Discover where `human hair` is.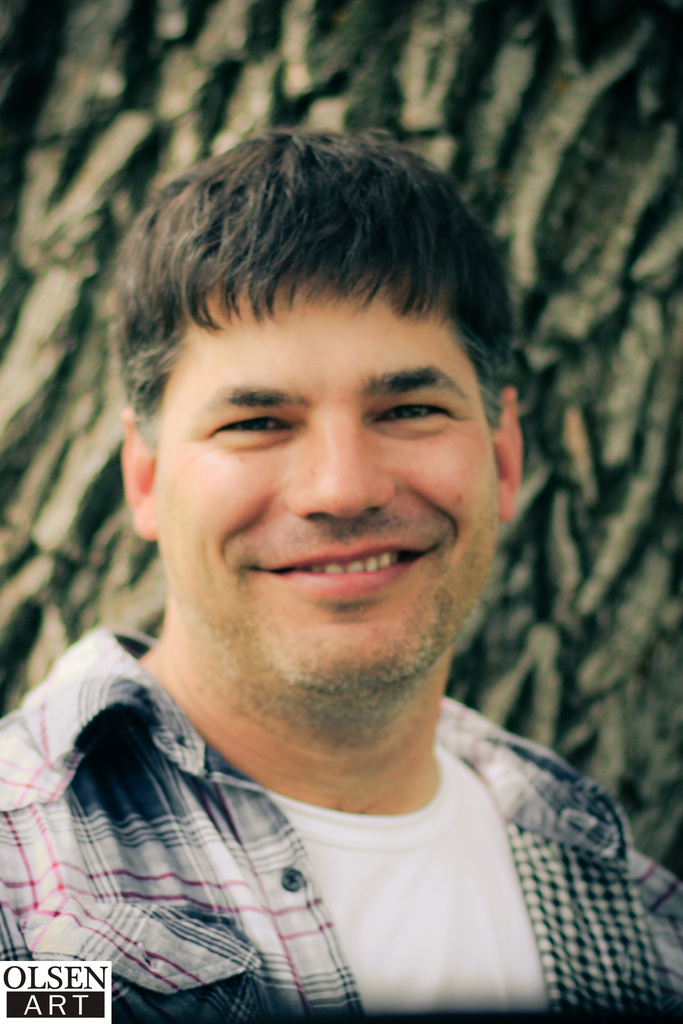
Discovered at {"left": 104, "top": 112, "right": 515, "bottom": 496}.
